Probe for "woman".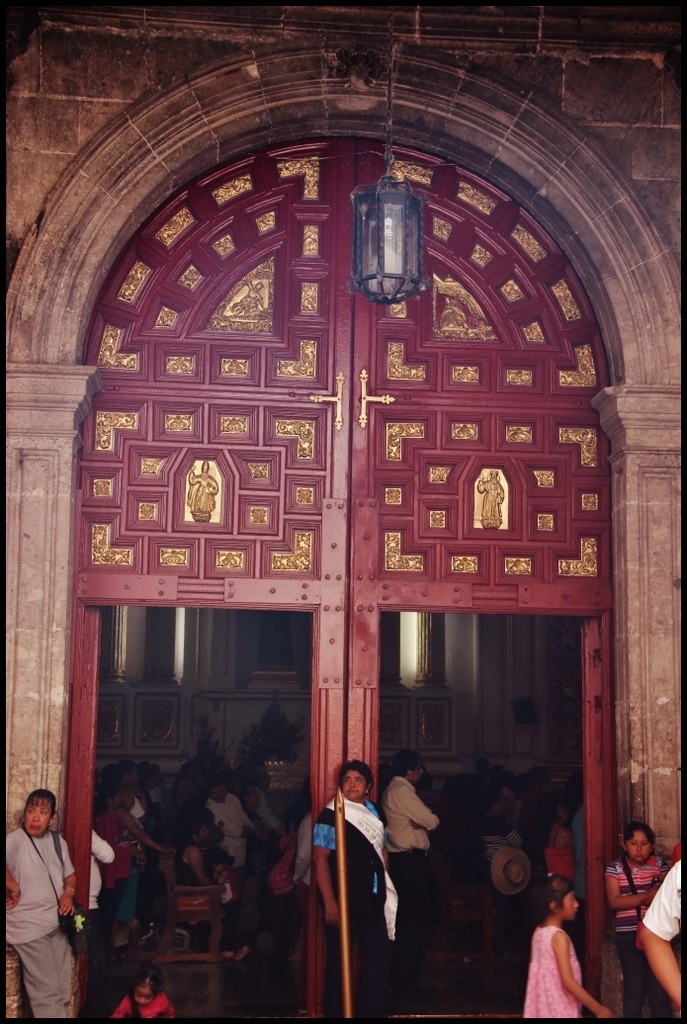
Probe result: box=[7, 785, 75, 1015].
